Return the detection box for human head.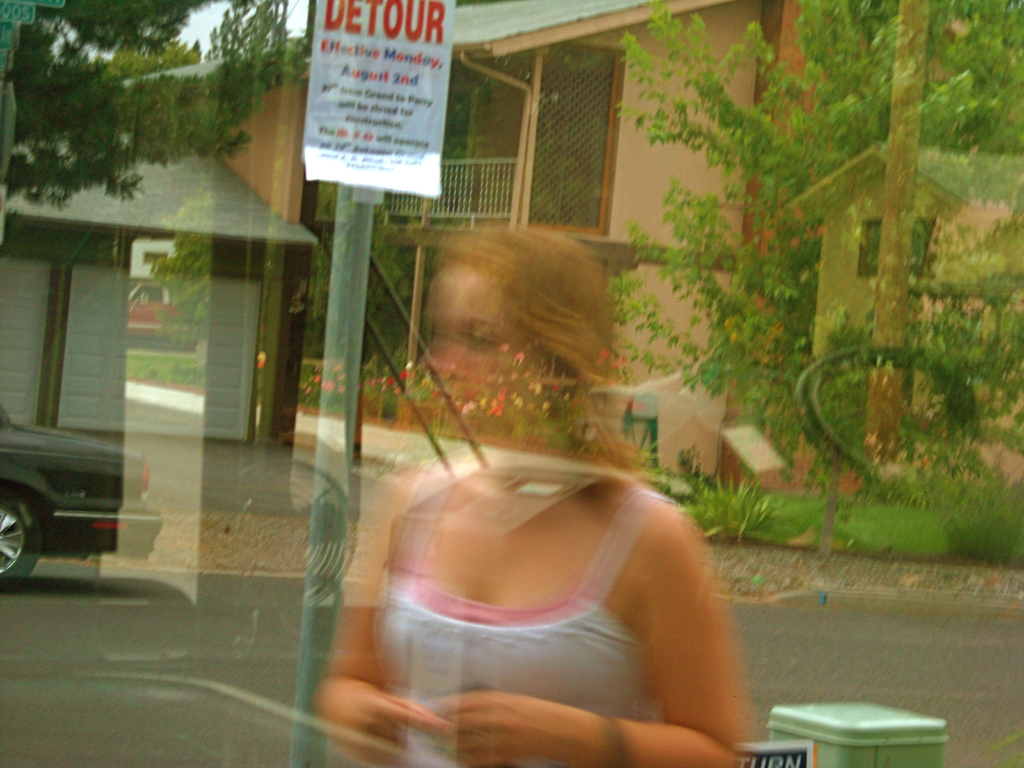
detection(404, 223, 636, 422).
